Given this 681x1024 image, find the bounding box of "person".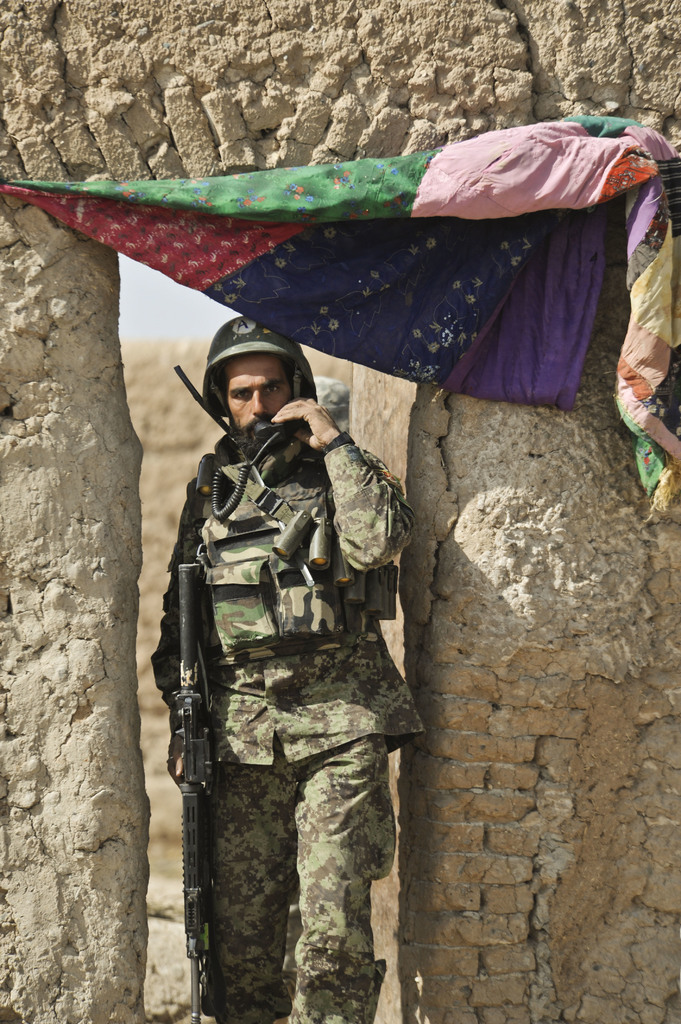
{"left": 150, "top": 310, "right": 412, "bottom": 1015}.
